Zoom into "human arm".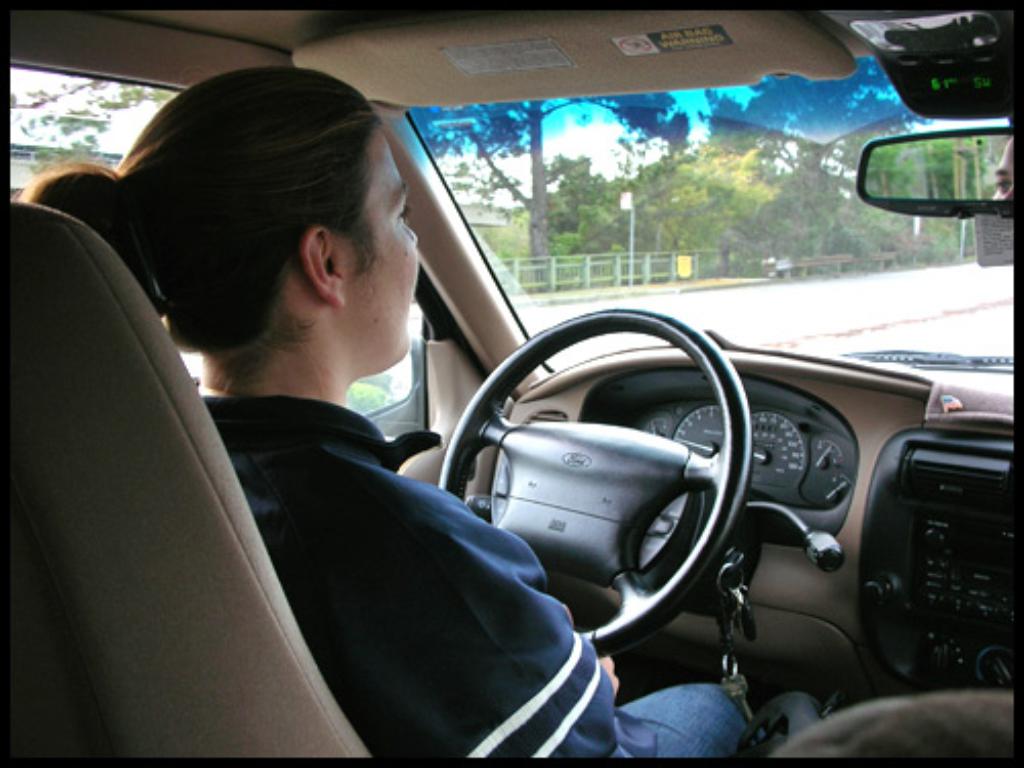
Zoom target: BBox(455, 631, 1023, 767).
